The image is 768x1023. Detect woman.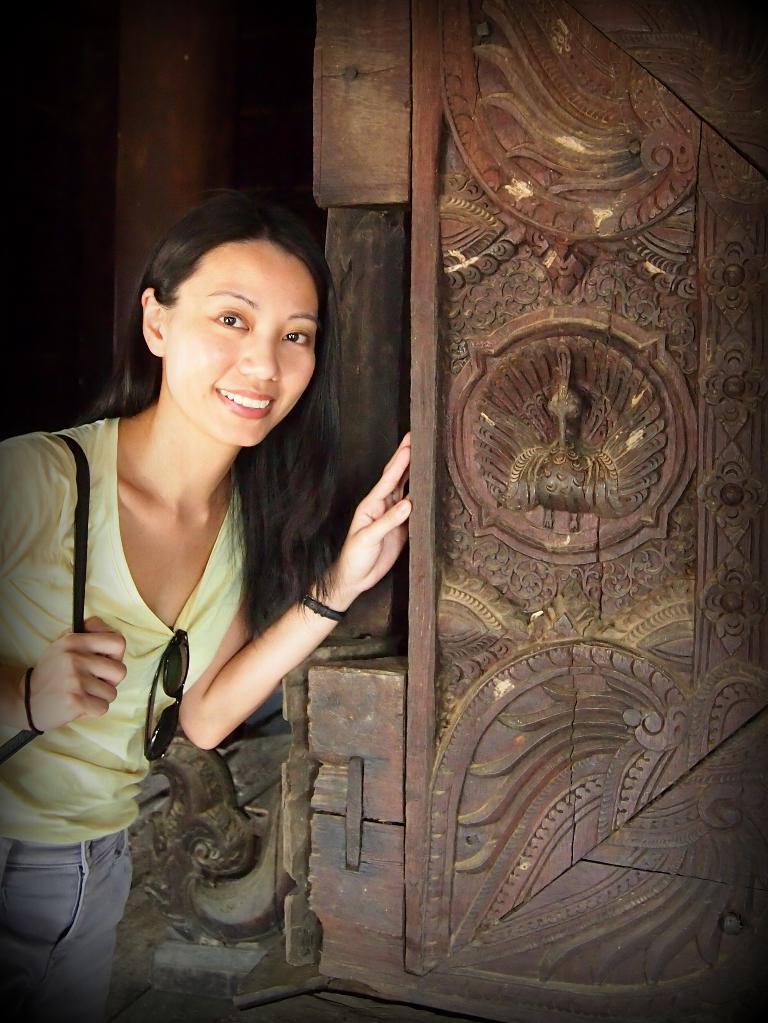
Detection: [17, 162, 412, 976].
